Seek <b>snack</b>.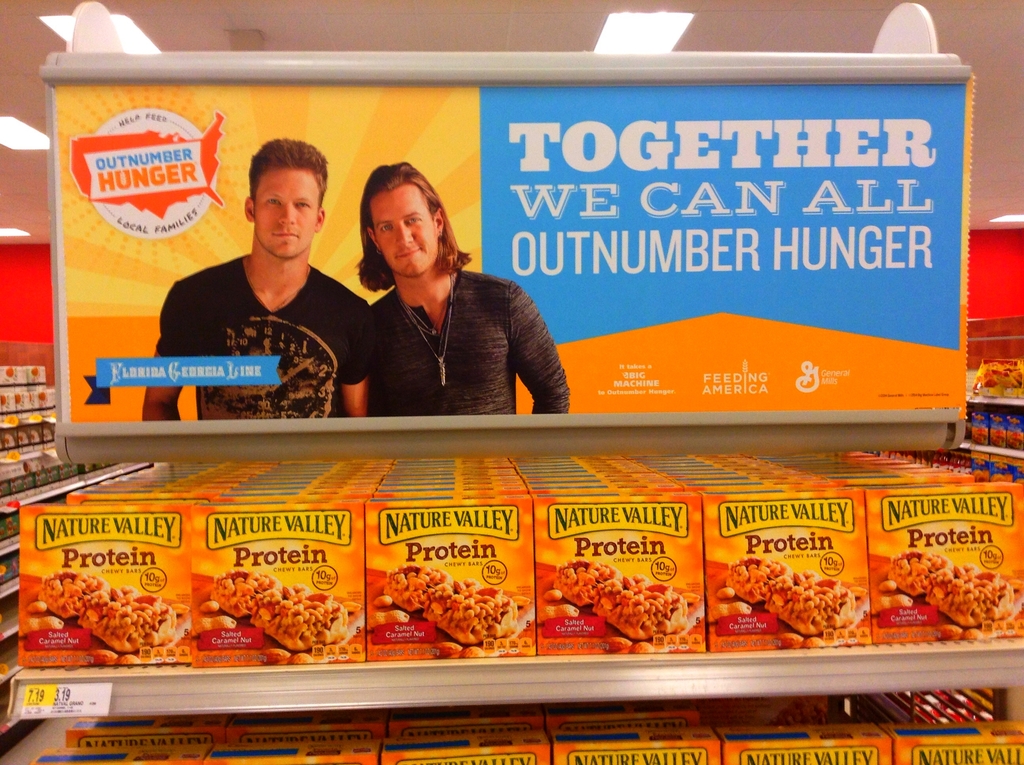
bbox=[205, 571, 279, 638].
